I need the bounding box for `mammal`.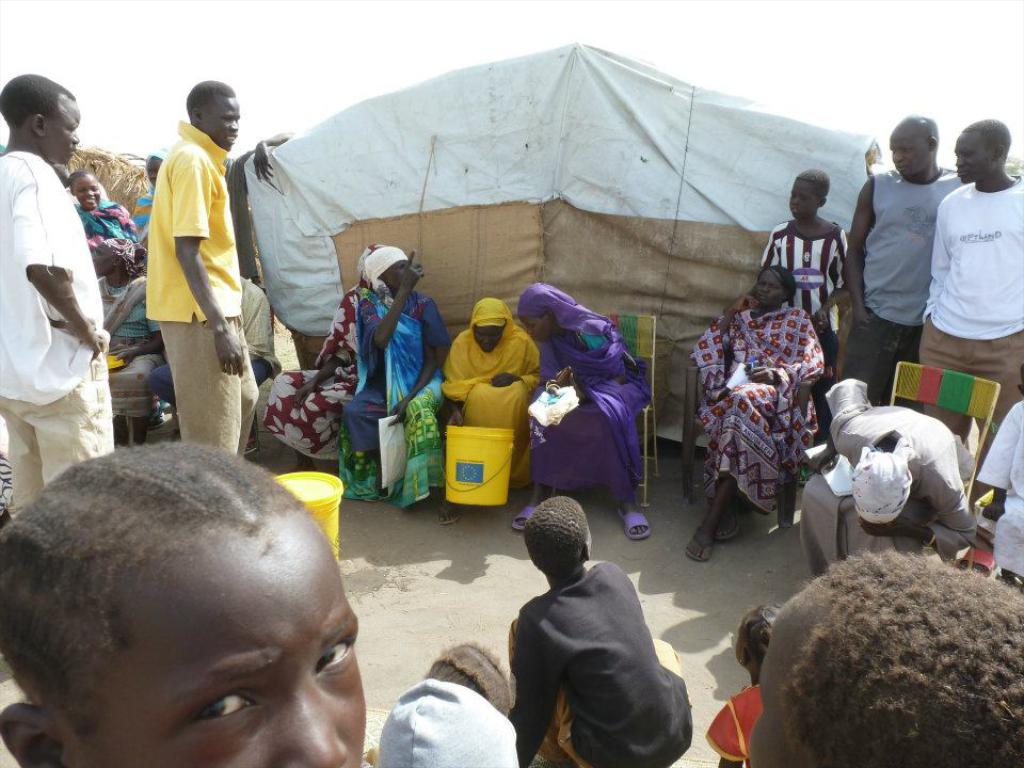
Here it is: [x1=265, y1=239, x2=384, y2=460].
